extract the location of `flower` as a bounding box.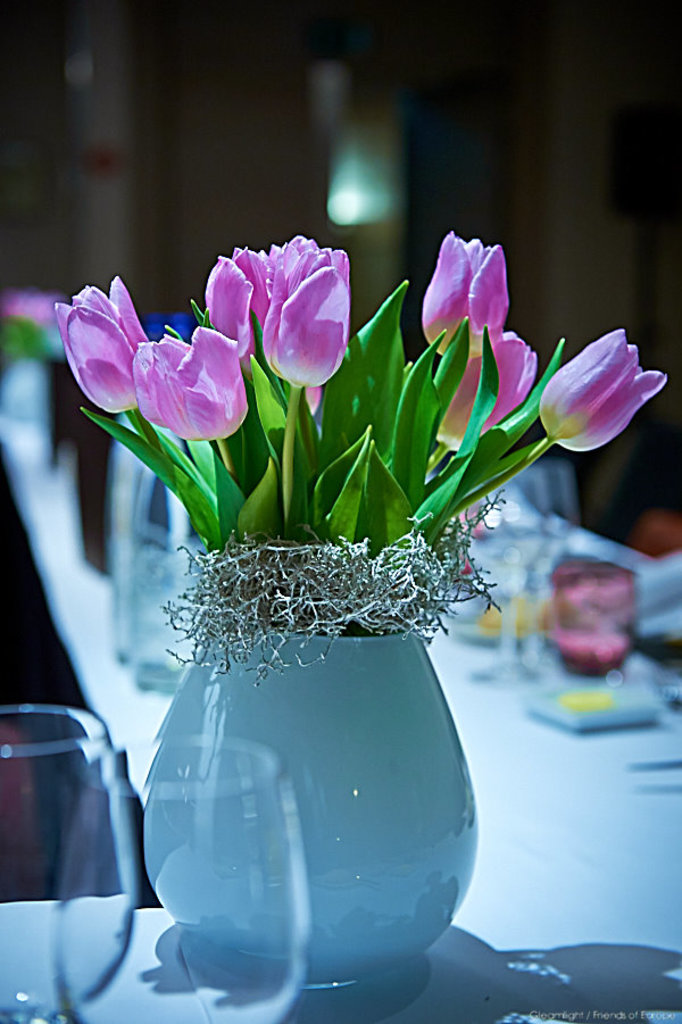
detection(434, 341, 564, 466).
